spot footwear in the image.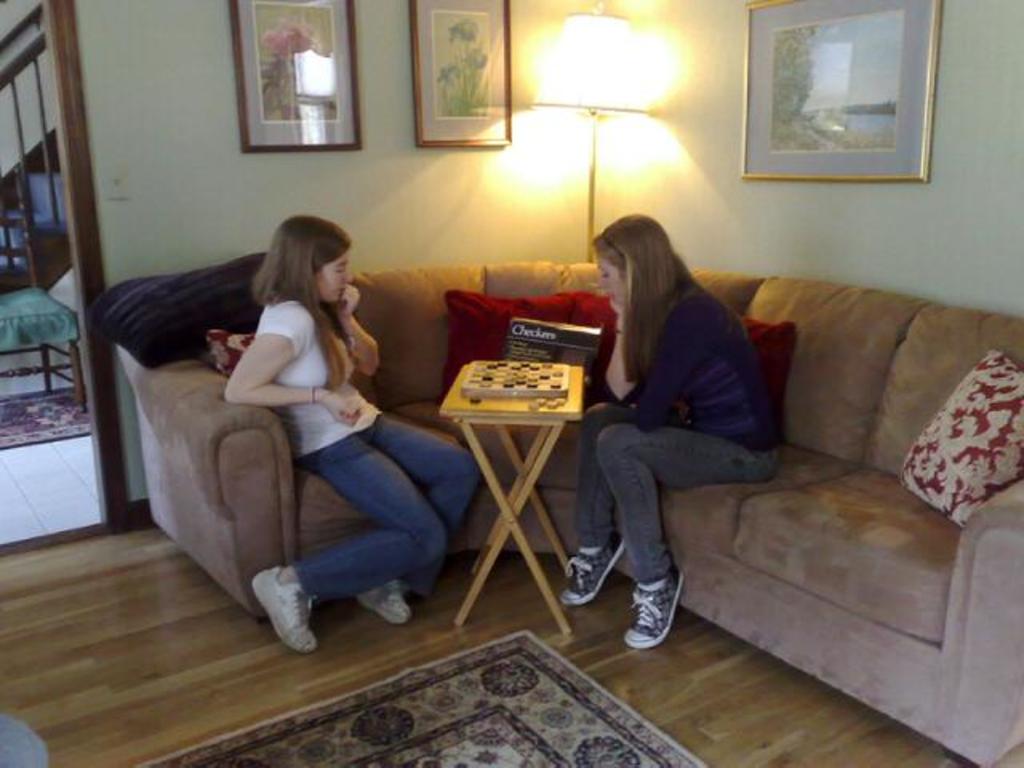
footwear found at BBox(360, 576, 411, 624).
